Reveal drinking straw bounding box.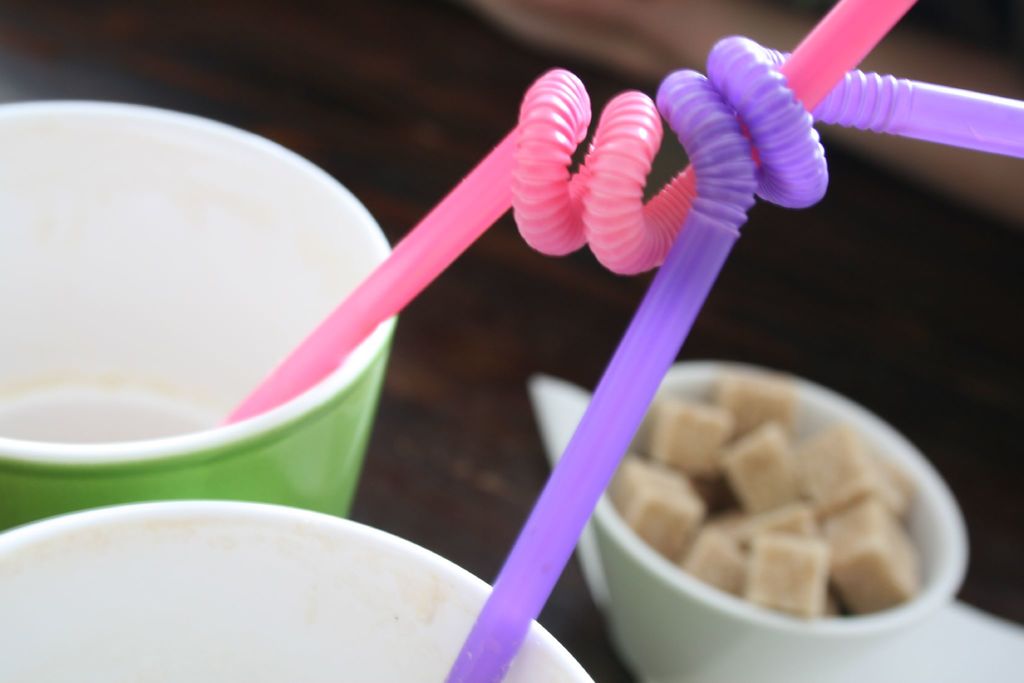
Revealed: [x1=213, y1=0, x2=924, y2=424].
